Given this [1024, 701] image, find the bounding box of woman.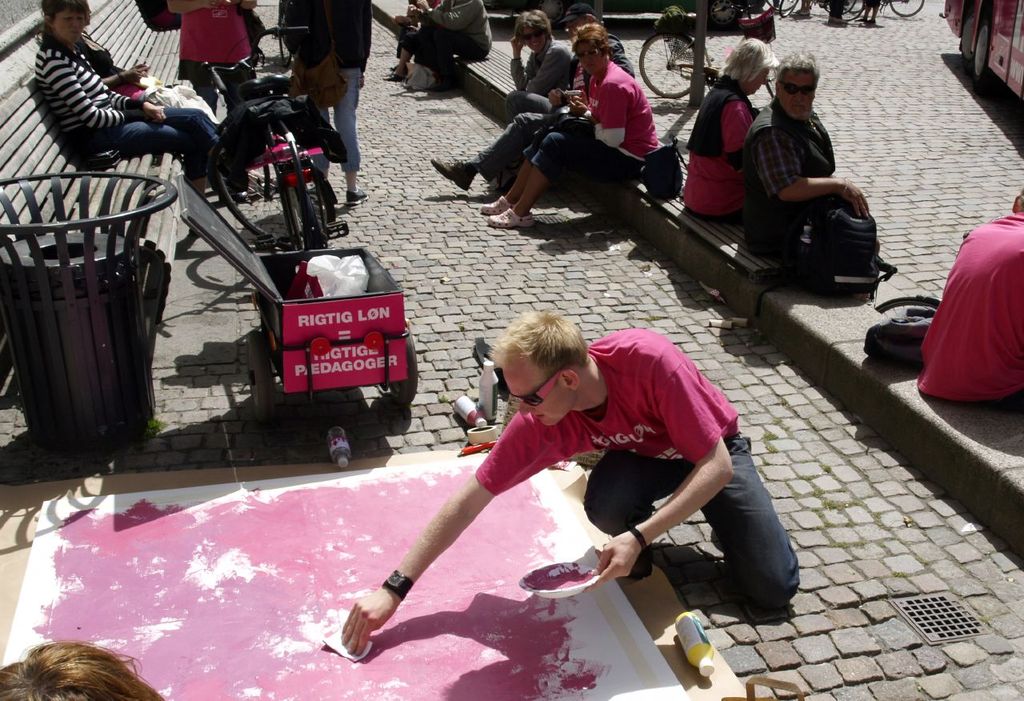
[left=501, top=5, right=570, bottom=115].
